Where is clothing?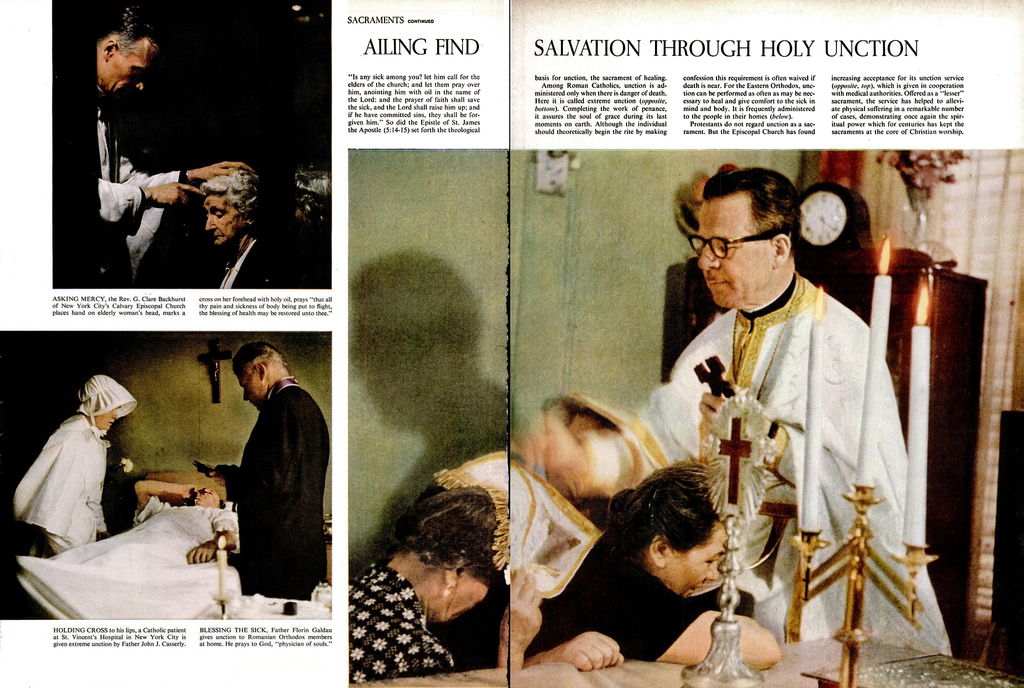
[604,283,944,666].
